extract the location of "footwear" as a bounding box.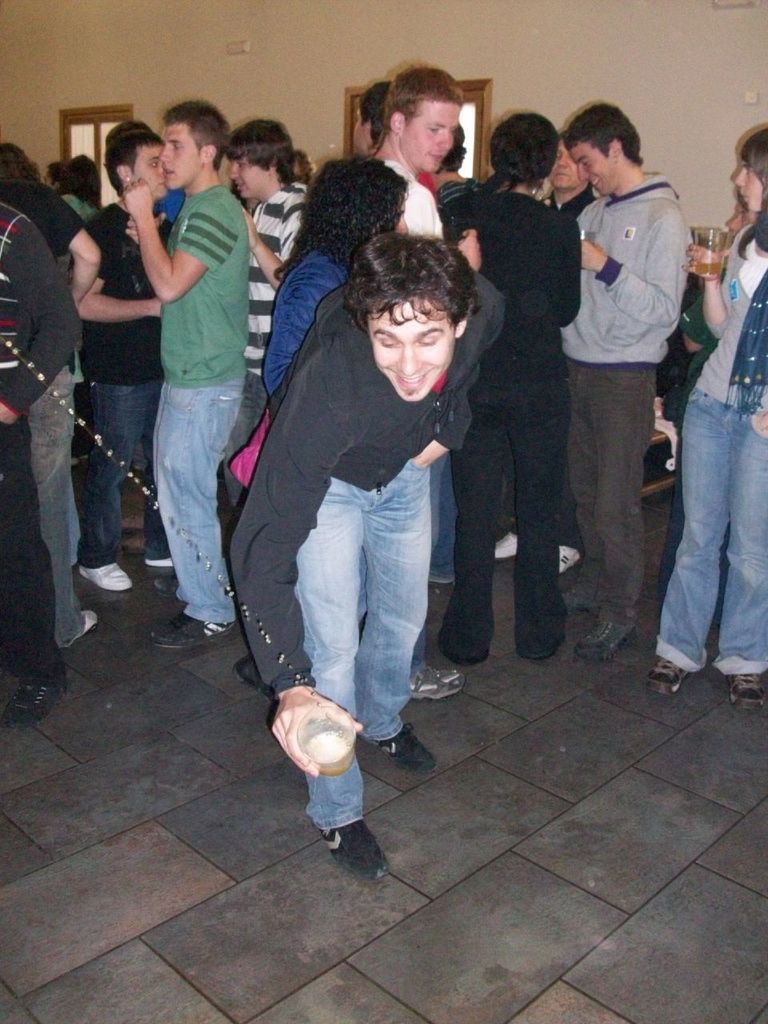
(572,622,638,661).
